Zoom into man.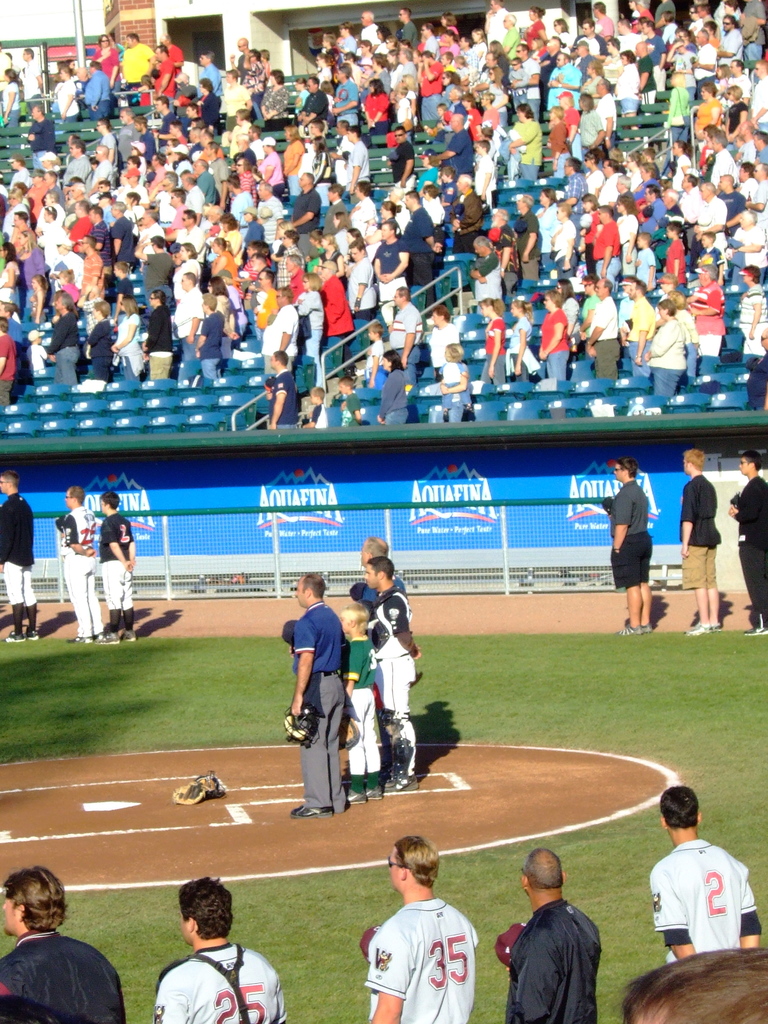
Zoom target: 170, 269, 203, 354.
